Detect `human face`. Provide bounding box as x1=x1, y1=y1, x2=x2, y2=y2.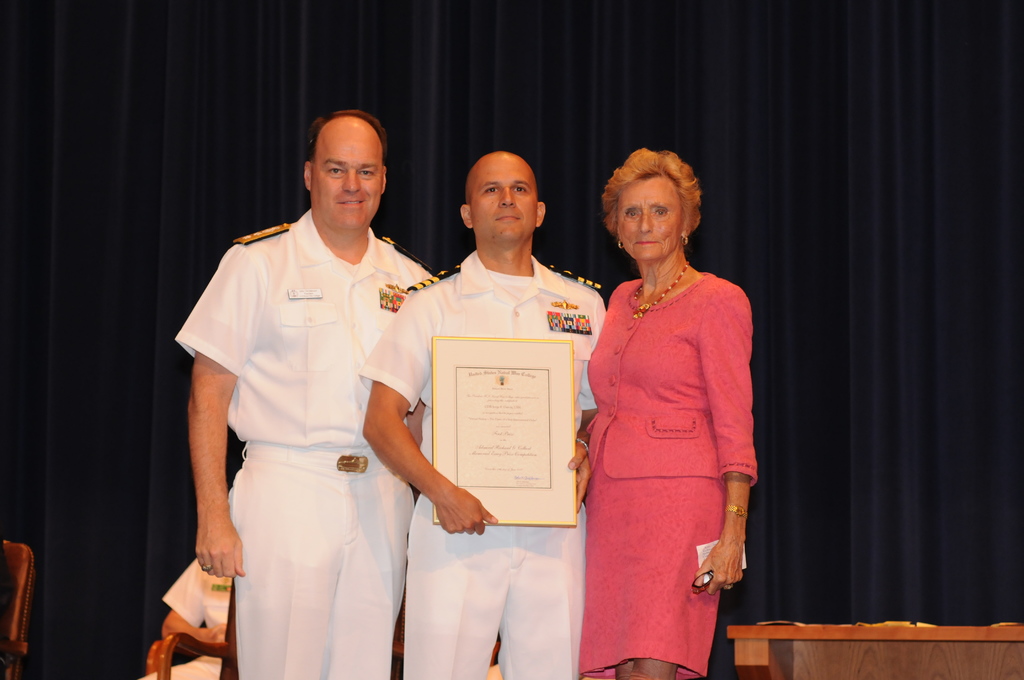
x1=310, y1=140, x2=382, y2=232.
